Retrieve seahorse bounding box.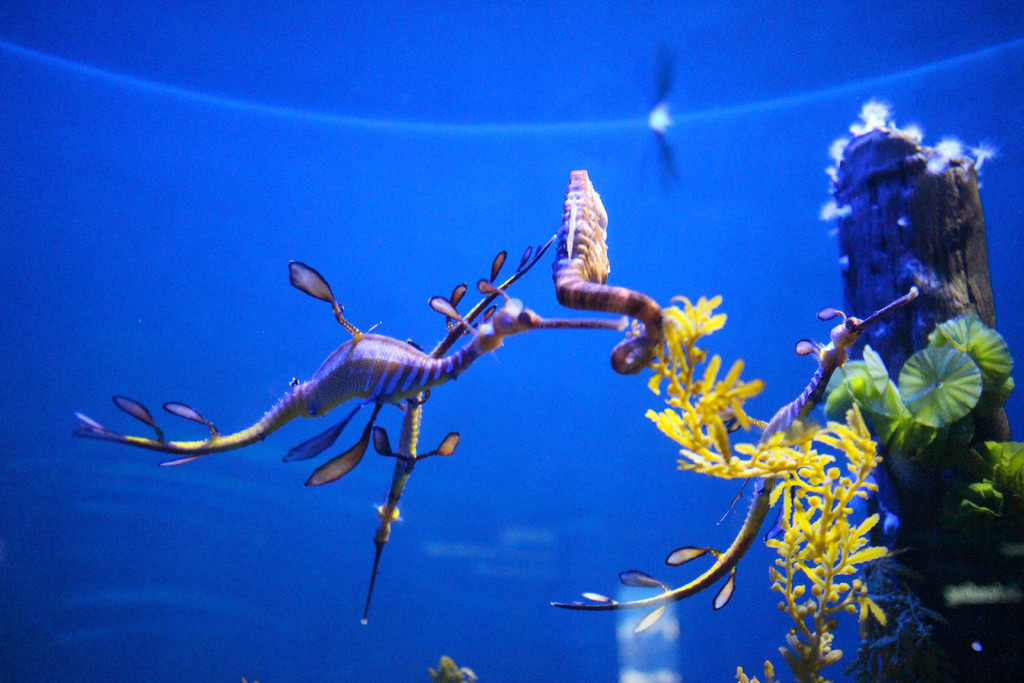
Bounding box: l=76, t=218, r=639, b=531.
